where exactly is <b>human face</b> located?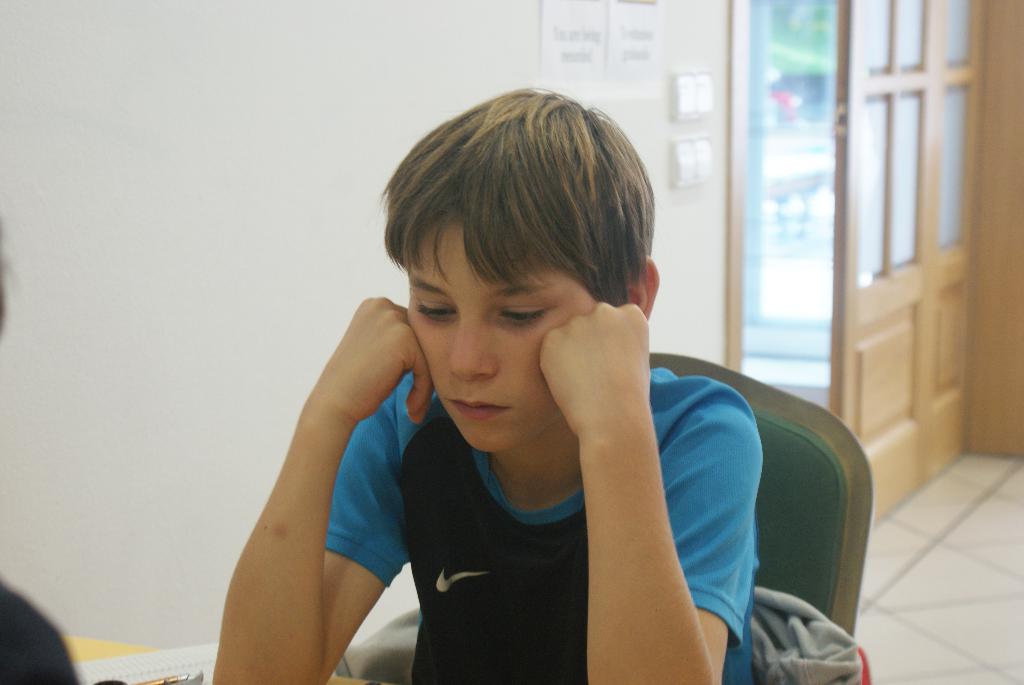
Its bounding box is (left=406, top=219, right=596, bottom=453).
